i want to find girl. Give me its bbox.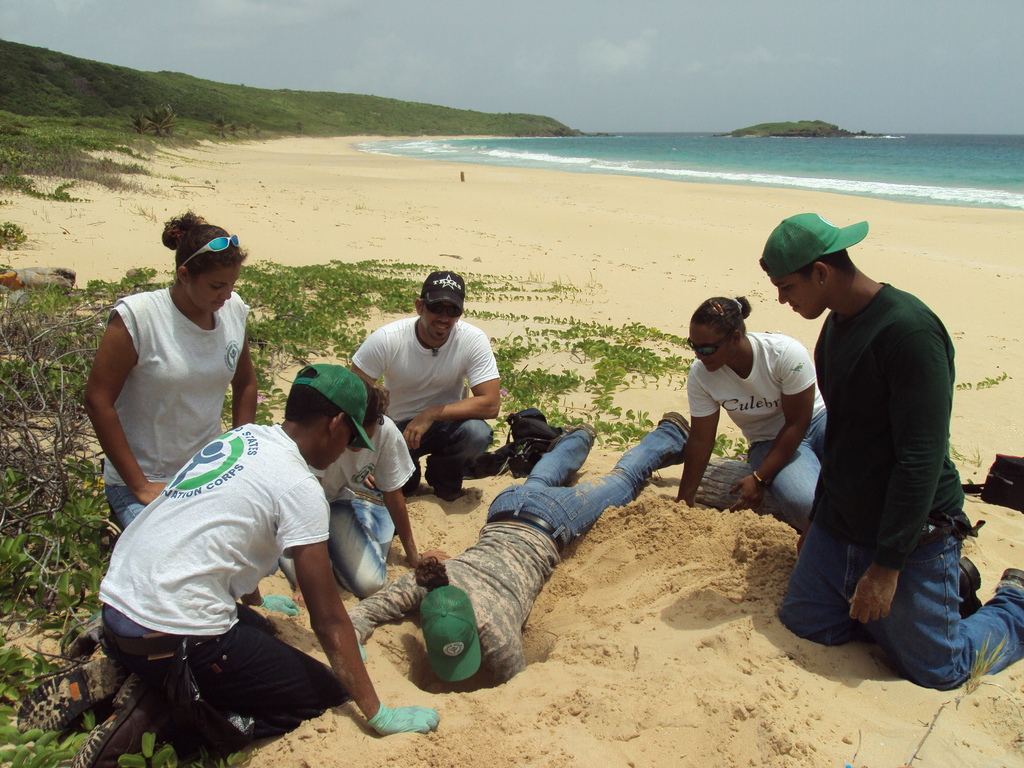
(left=279, top=376, right=454, bottom=605).
